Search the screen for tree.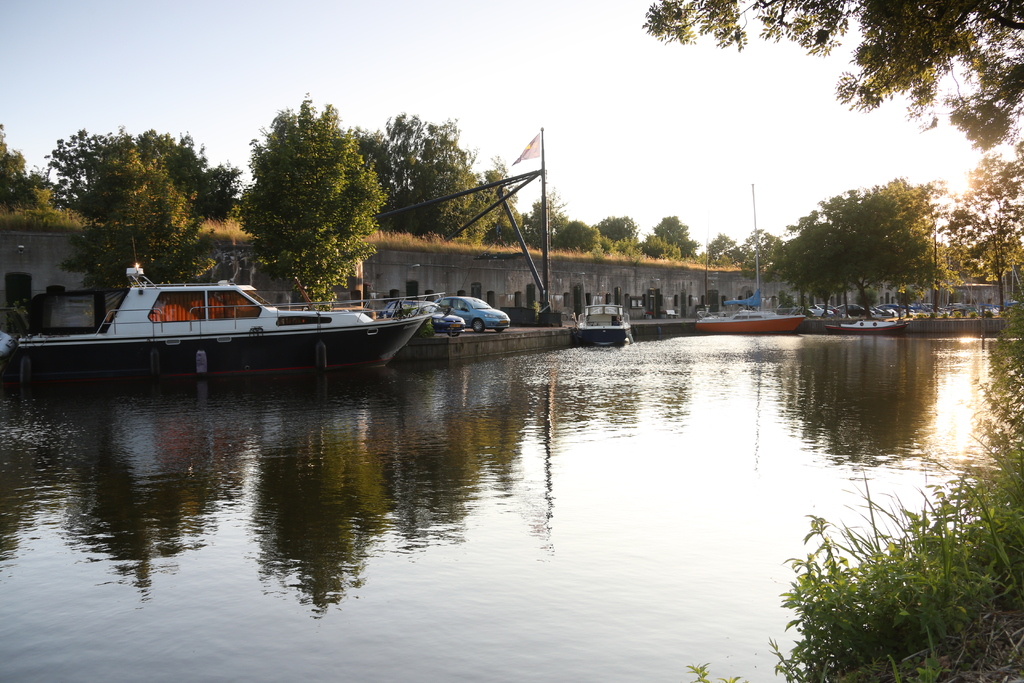
Found at detection(644, 0, 1023, 133).
